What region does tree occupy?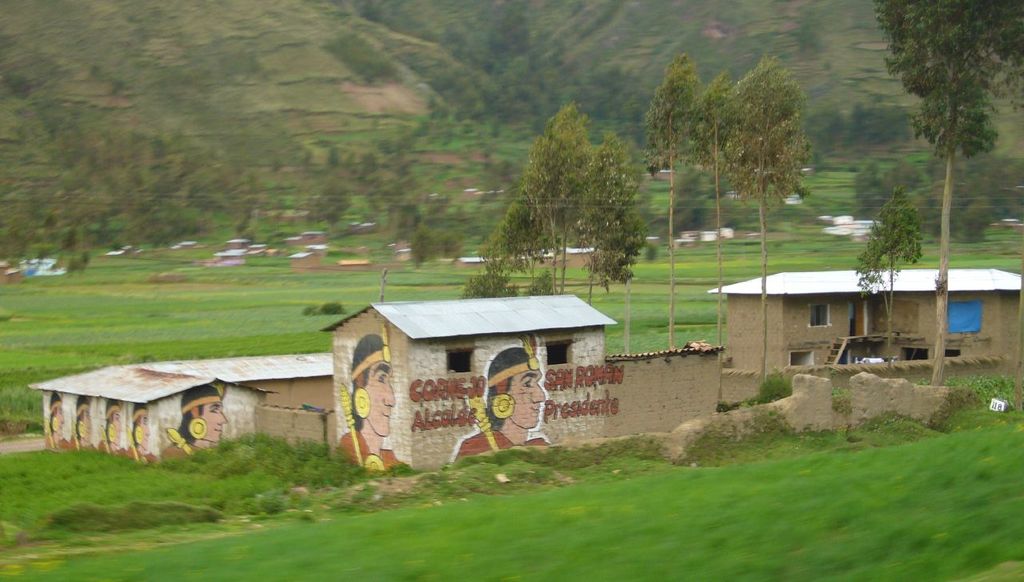
BBox(853, 157, 922, 354).
